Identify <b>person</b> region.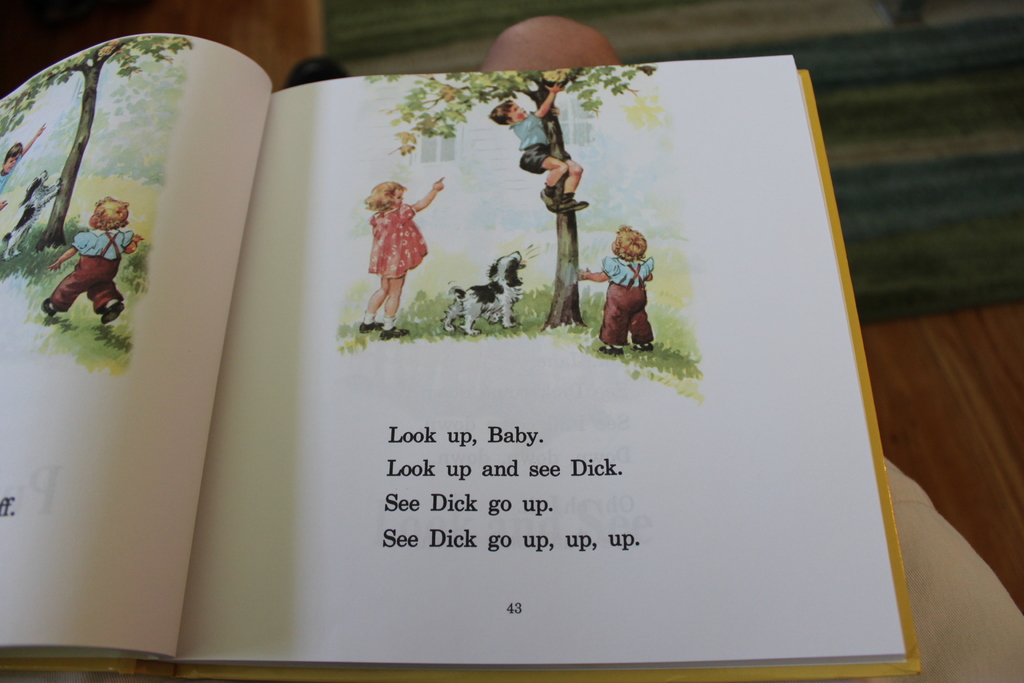
Region: l=579, t=217, r=652, b=356.
